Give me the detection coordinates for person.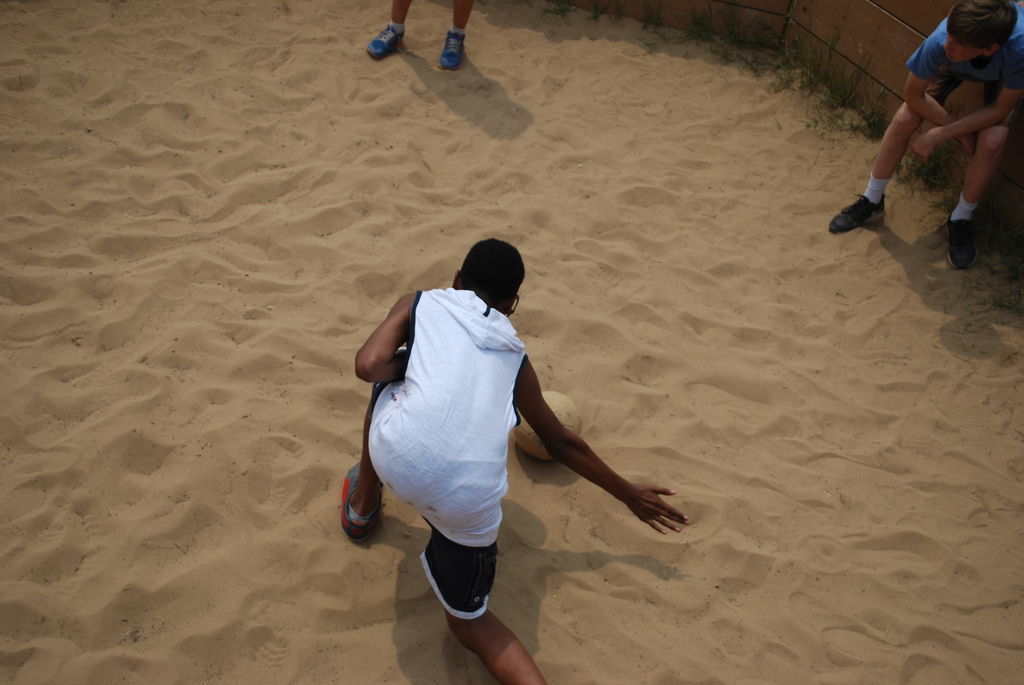
box=[337, 239, 695, 684].
